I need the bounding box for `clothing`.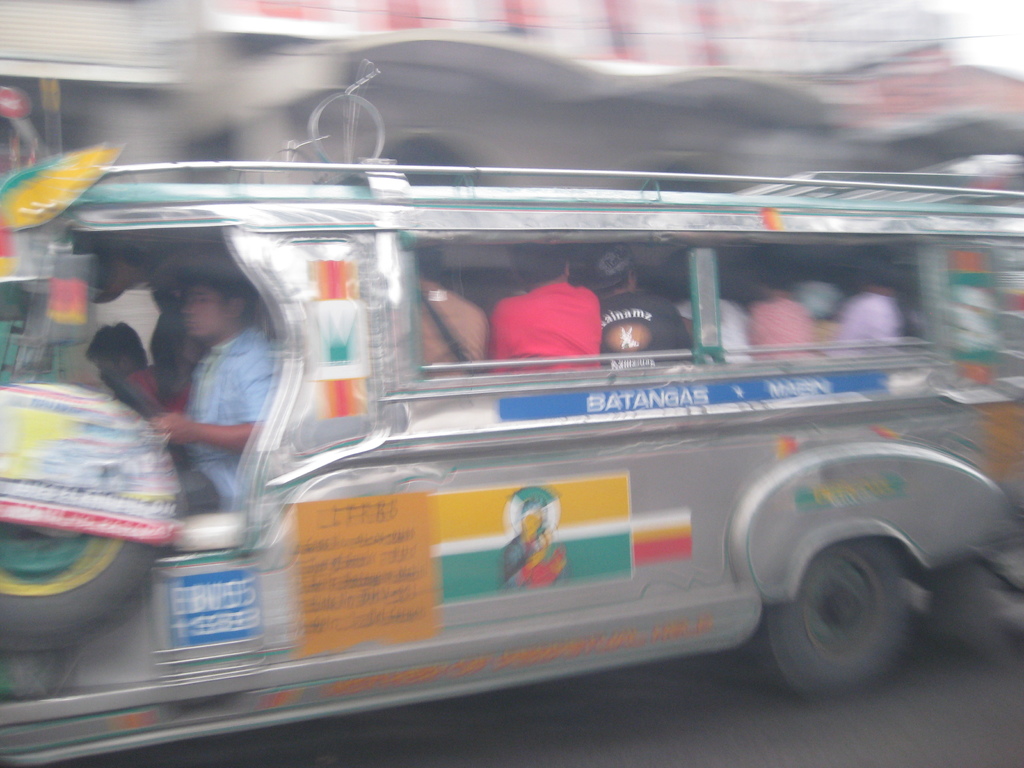
Here it is: crop(597, 289, 711, 383).
